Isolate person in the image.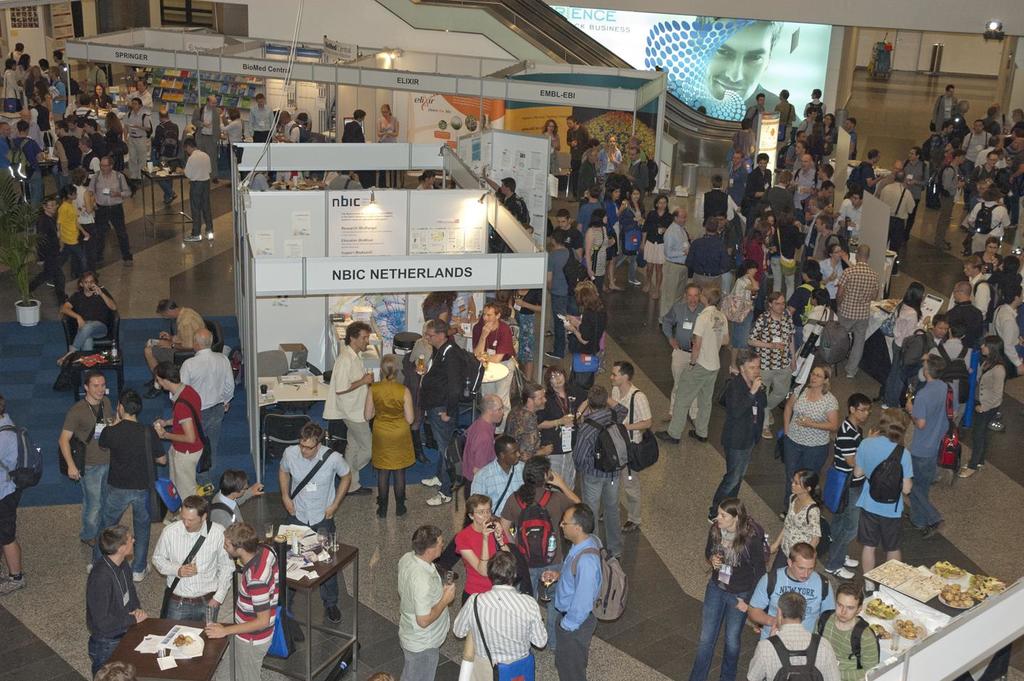
Isolated region: [540,502,607,680].
